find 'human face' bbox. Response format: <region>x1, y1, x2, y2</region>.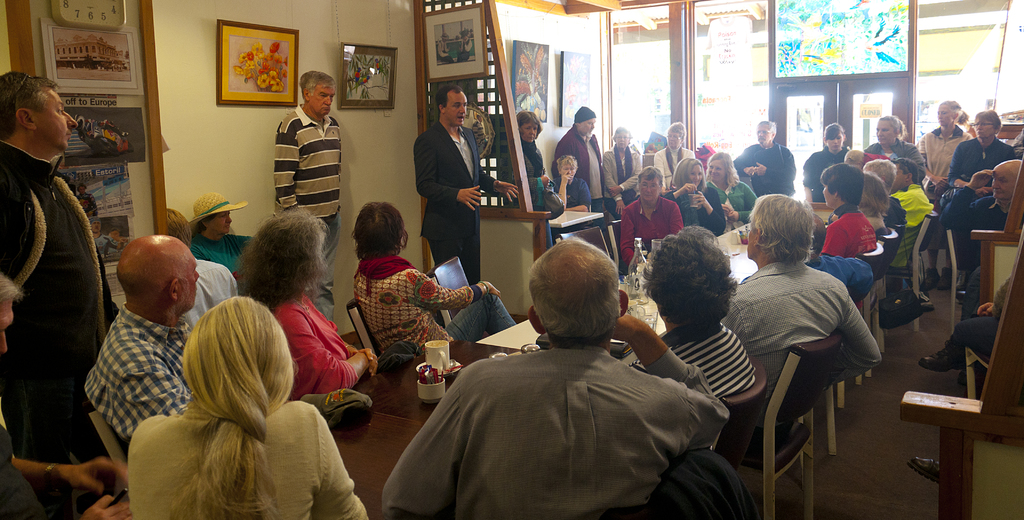
<region>825, 132, 845, 153</region>.
